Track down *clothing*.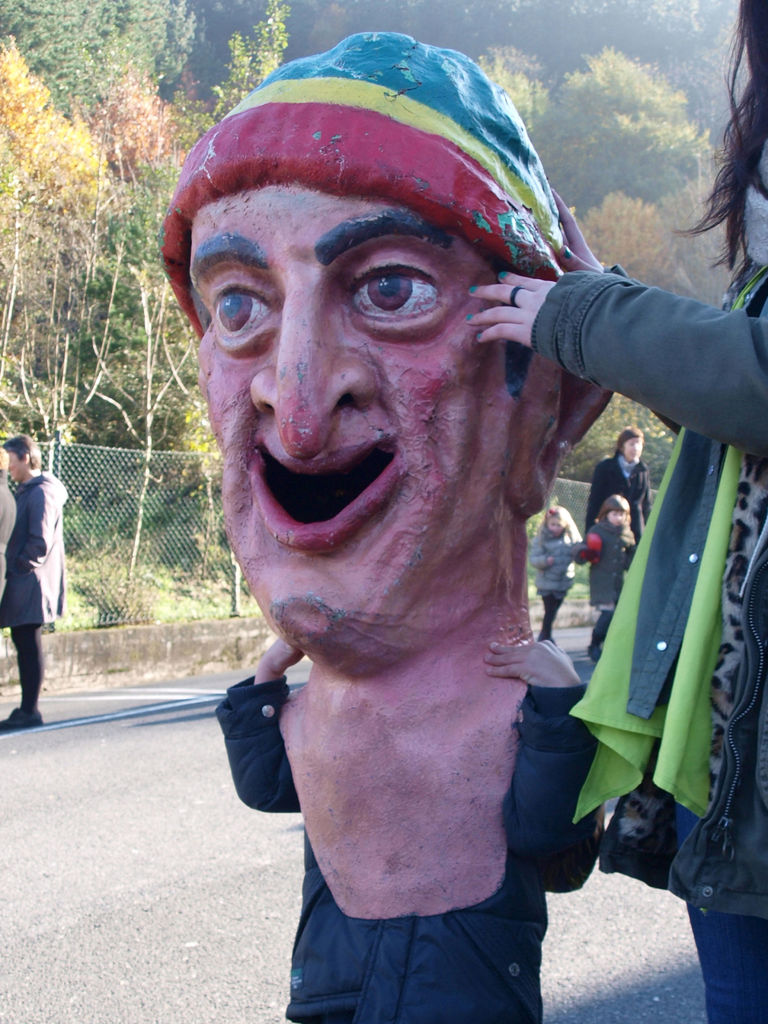
Tracked to region(0, 485, 18, 597).
